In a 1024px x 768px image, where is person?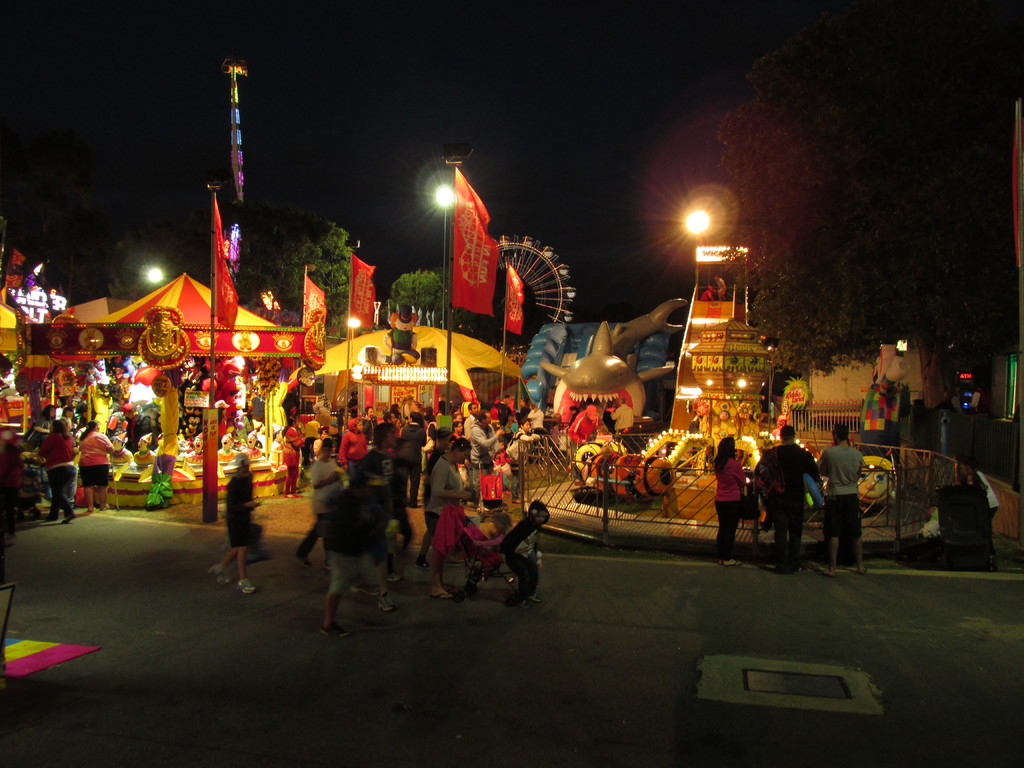
(x1=328, y1=419, x2=369, y2=468).
